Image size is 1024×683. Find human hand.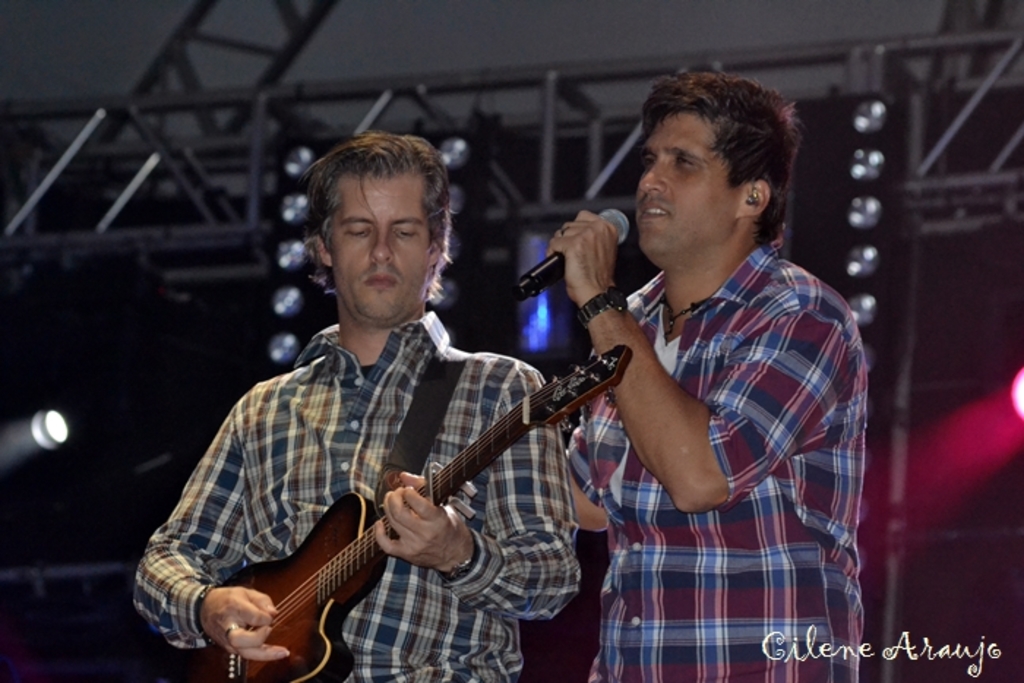
select_region(202, 588, 294, 665).
